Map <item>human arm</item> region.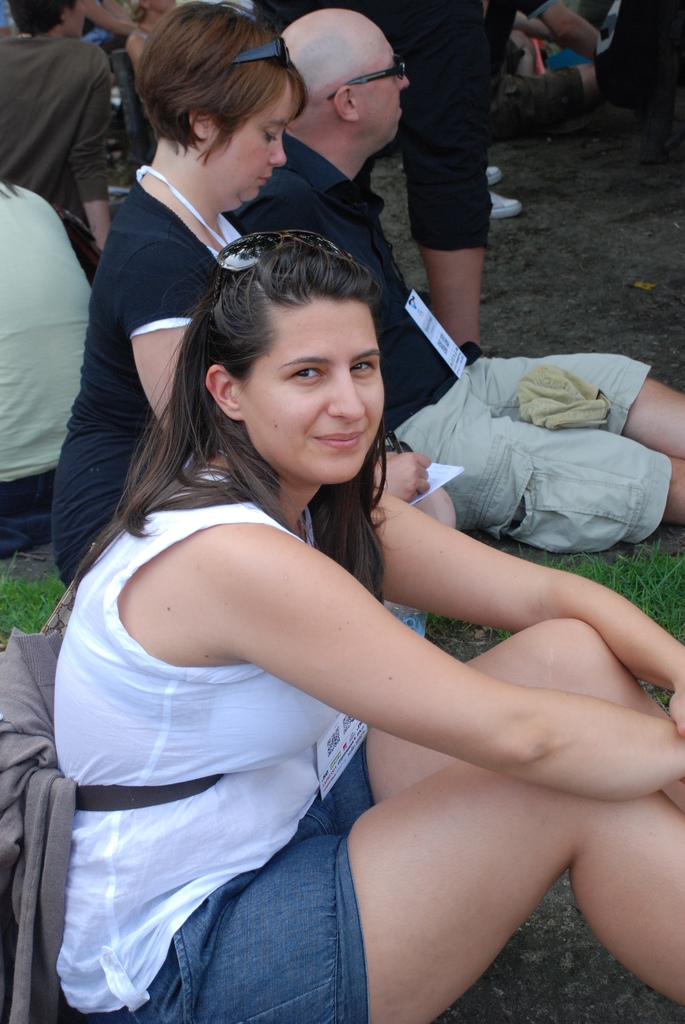
Mapped to pyautogui.locateOnScreen(65, 49, 115, 252).
